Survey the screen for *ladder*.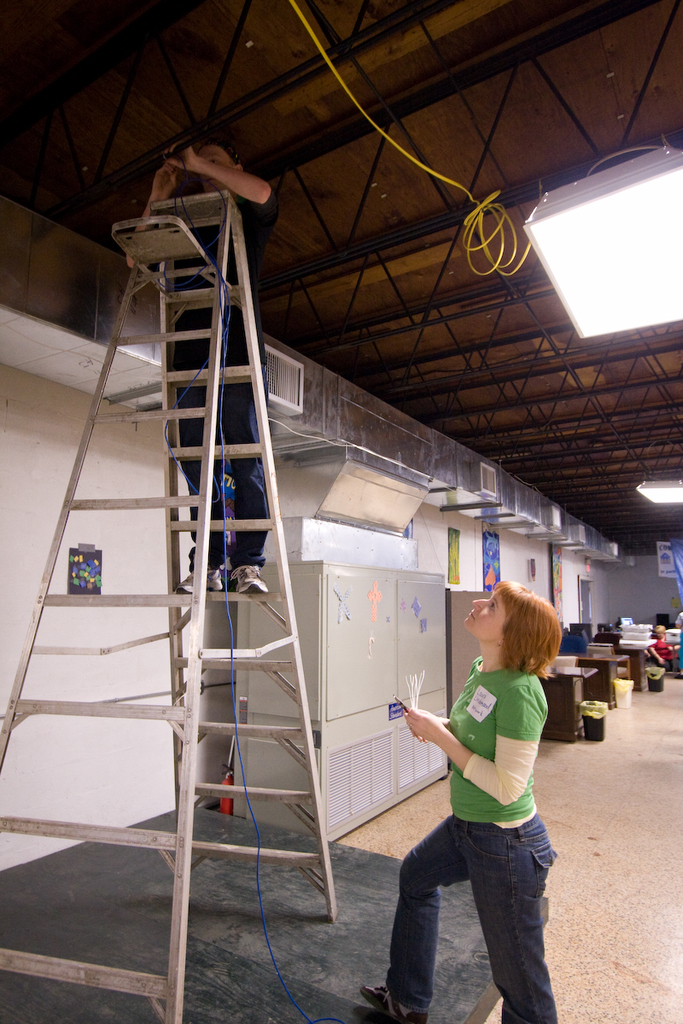
Survey found: rect(0, 183, 339, 1023).
